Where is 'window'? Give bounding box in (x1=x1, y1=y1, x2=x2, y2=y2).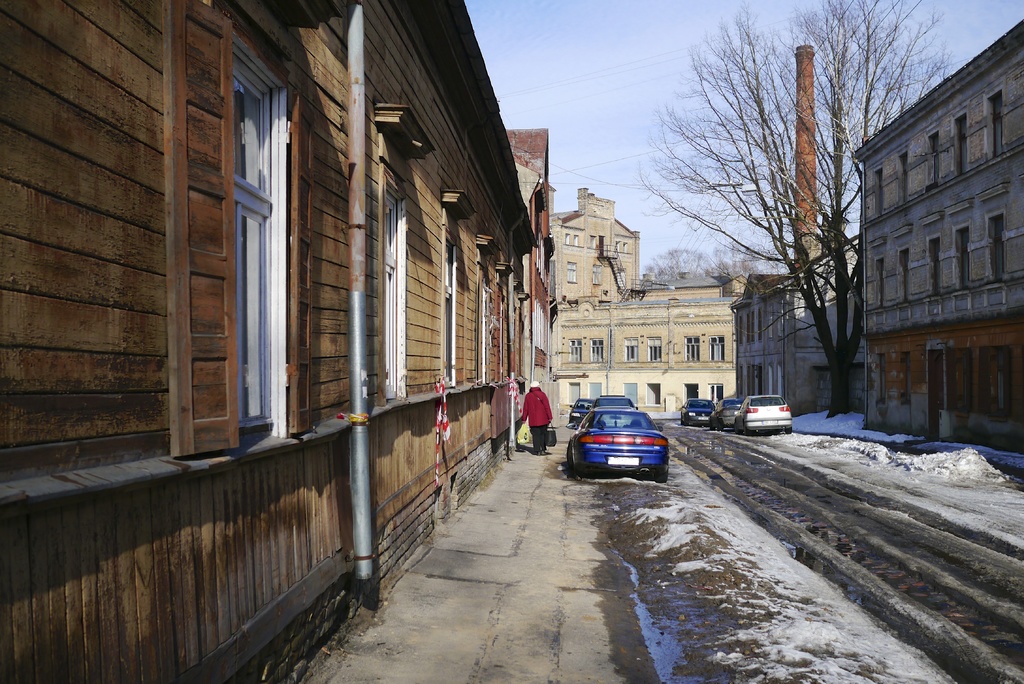
(x1=713, y1=333, x2=721, y2=361).
